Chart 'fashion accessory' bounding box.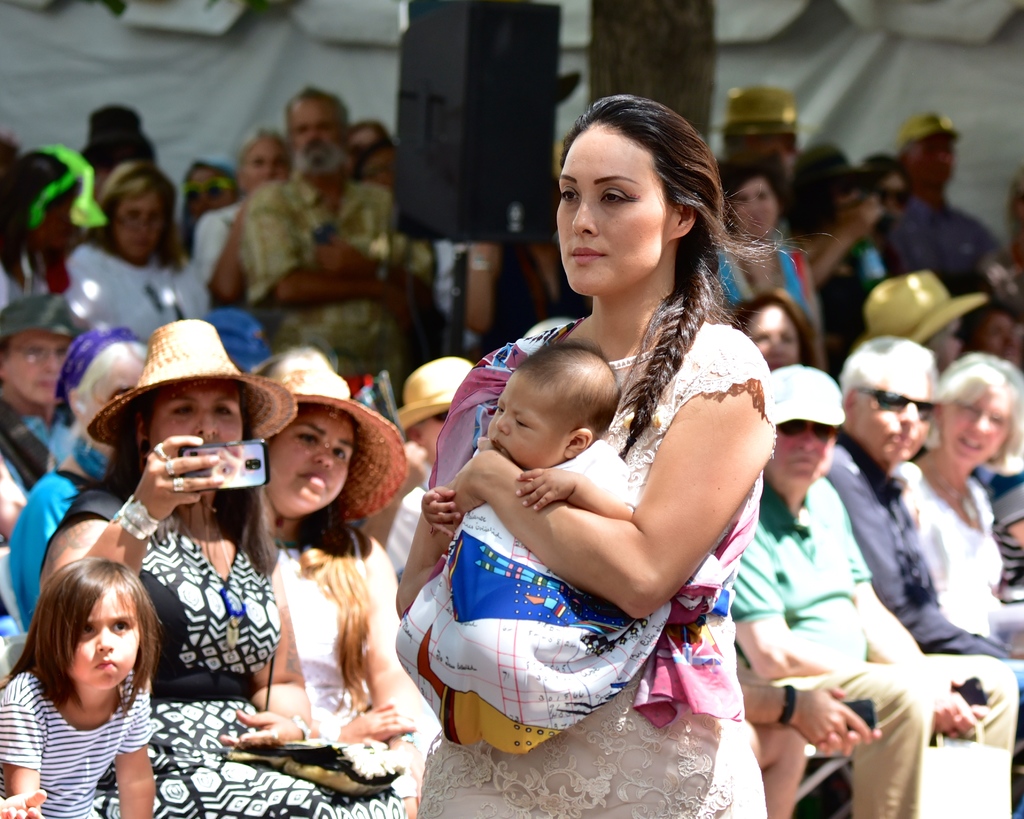
Charted: region(783, 679, 798, 727).
